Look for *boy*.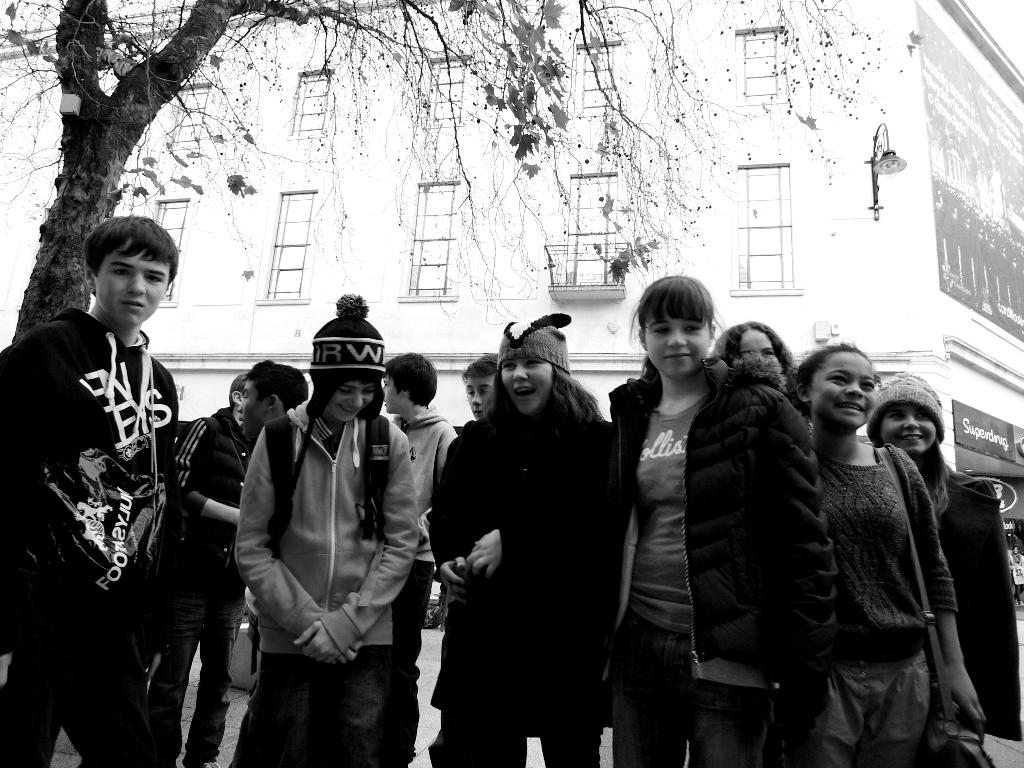
Found: (x1=458, y1=351, x2=500, y2=421).
